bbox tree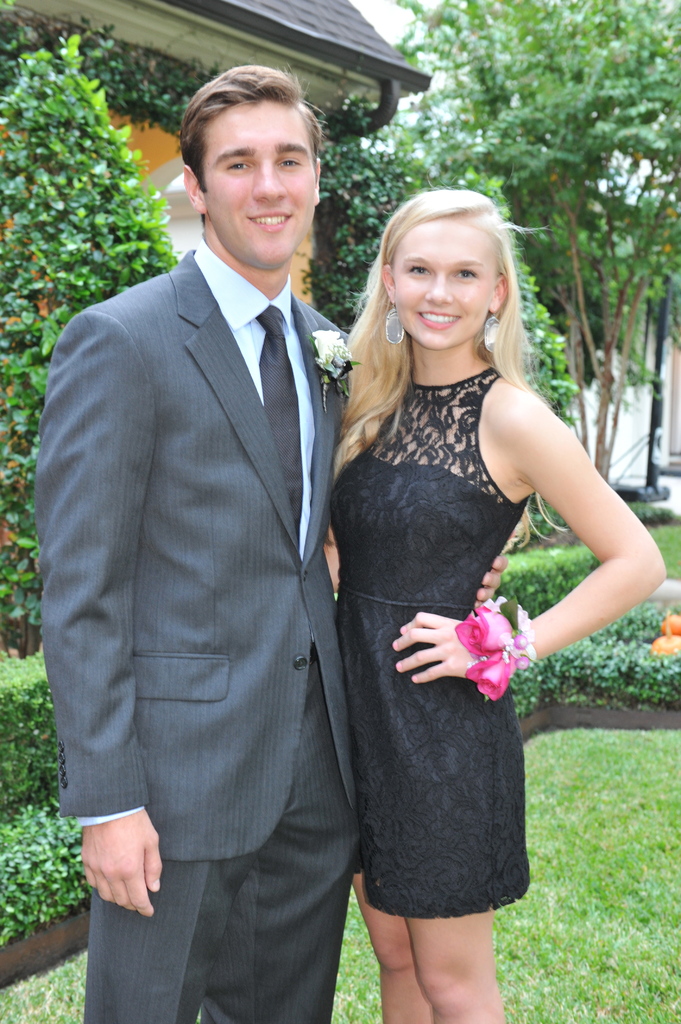
bbox=[0, 27, 179, 662]
